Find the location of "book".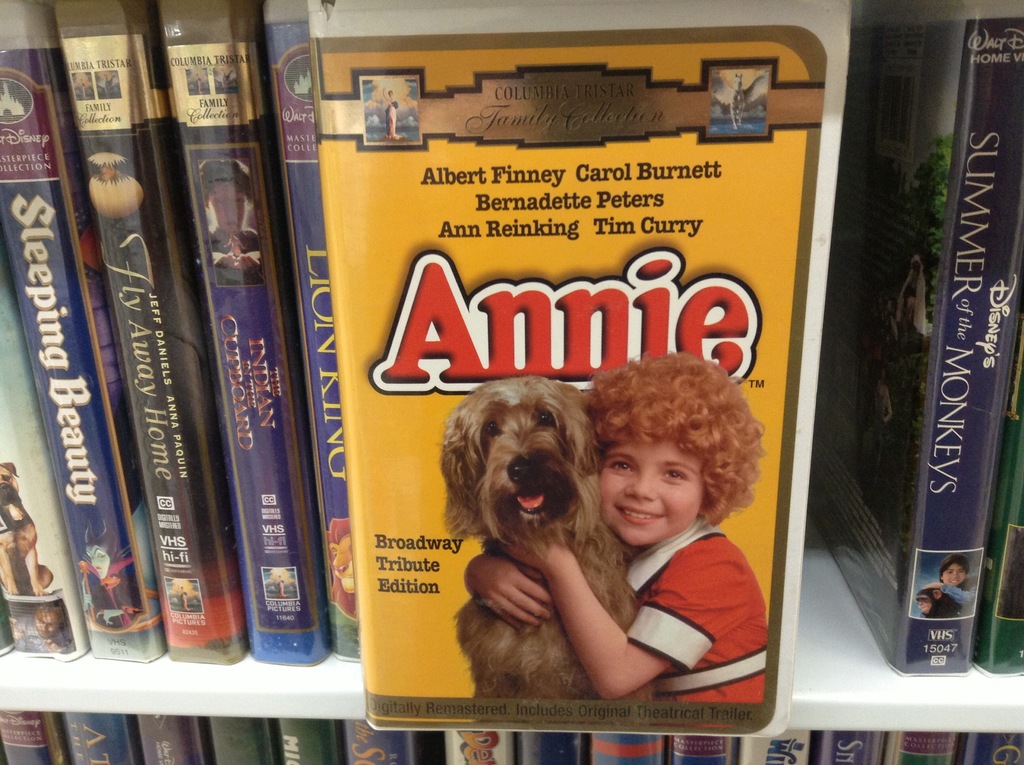
Location: select_region(975, 229, 1023, 705).
